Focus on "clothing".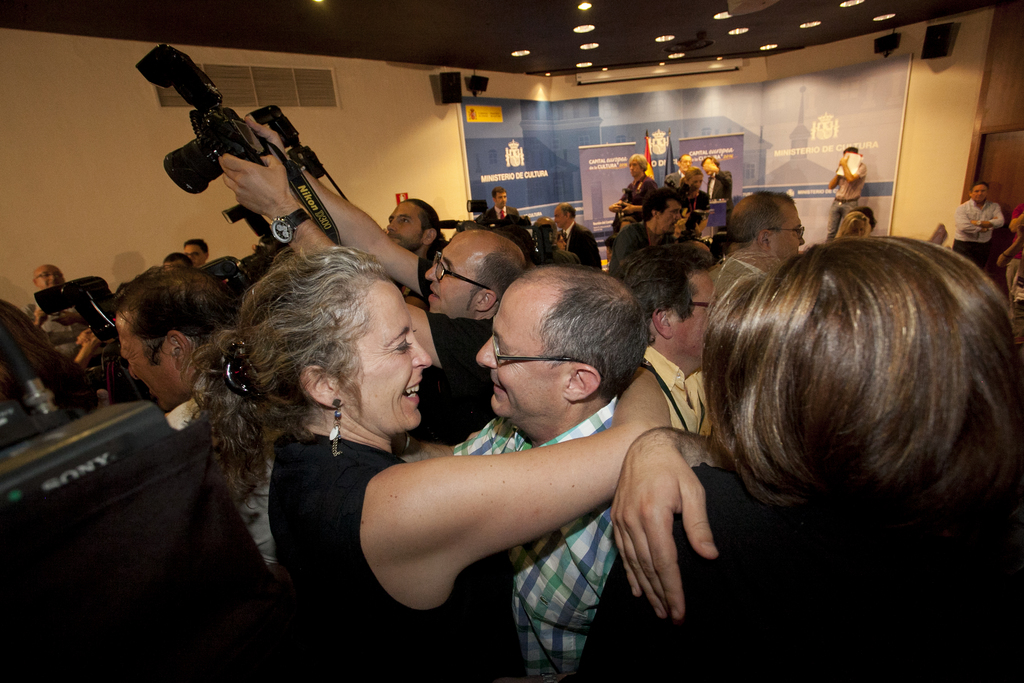
Focused at Rect(417, 314, 490, 444).
